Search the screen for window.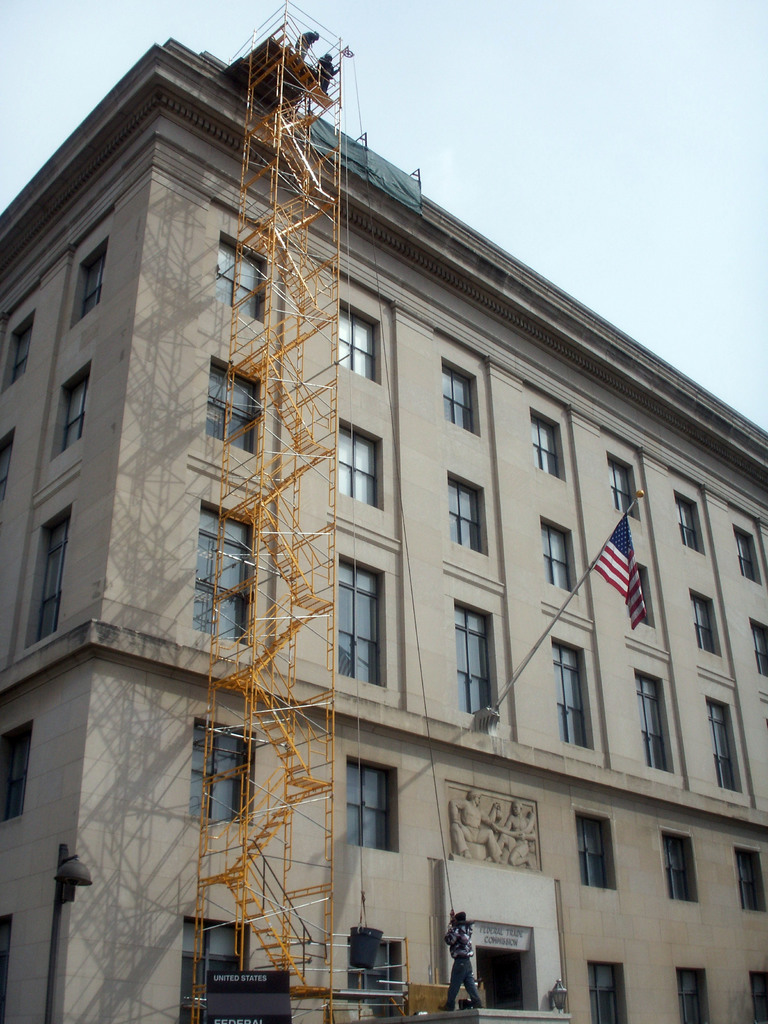
Found at crop(577, 817, 608, 893).
